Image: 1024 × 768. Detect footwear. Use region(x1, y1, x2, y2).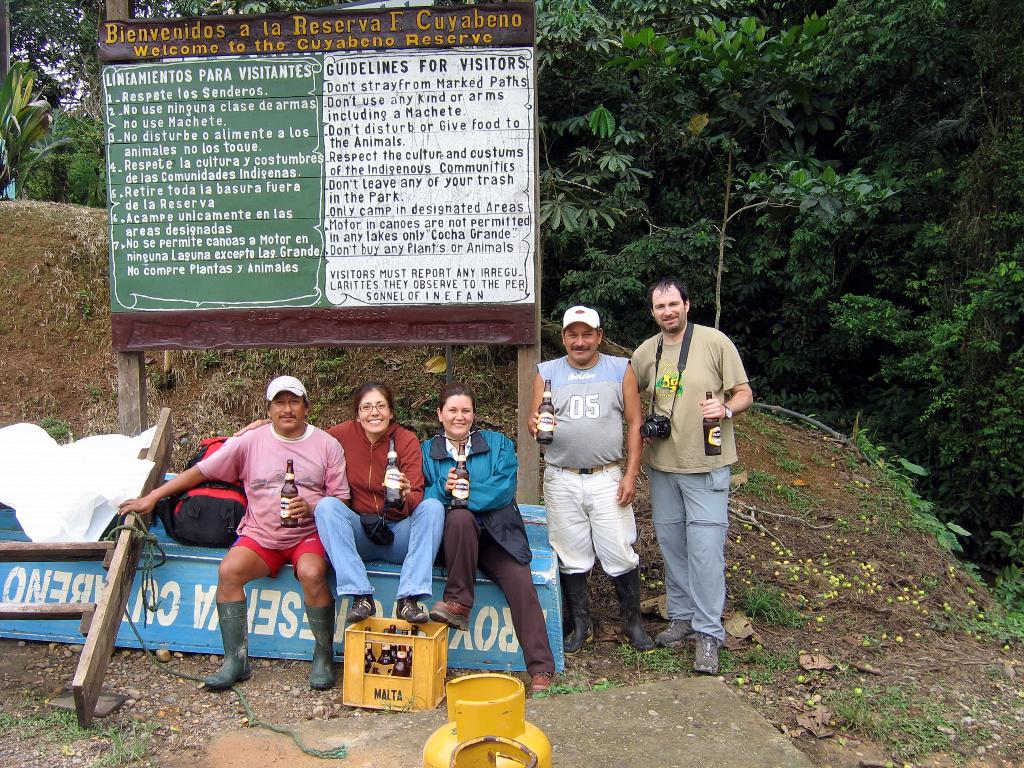
region(396, 601, 428, 622).
